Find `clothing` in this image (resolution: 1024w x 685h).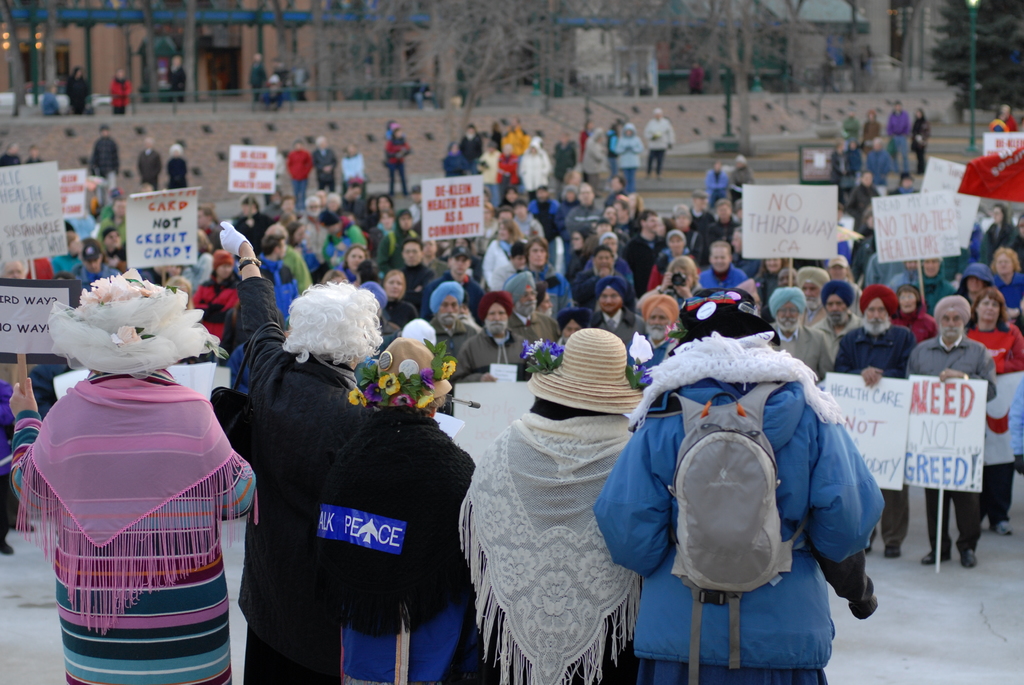
select_region(250, 61, 268, 111).
